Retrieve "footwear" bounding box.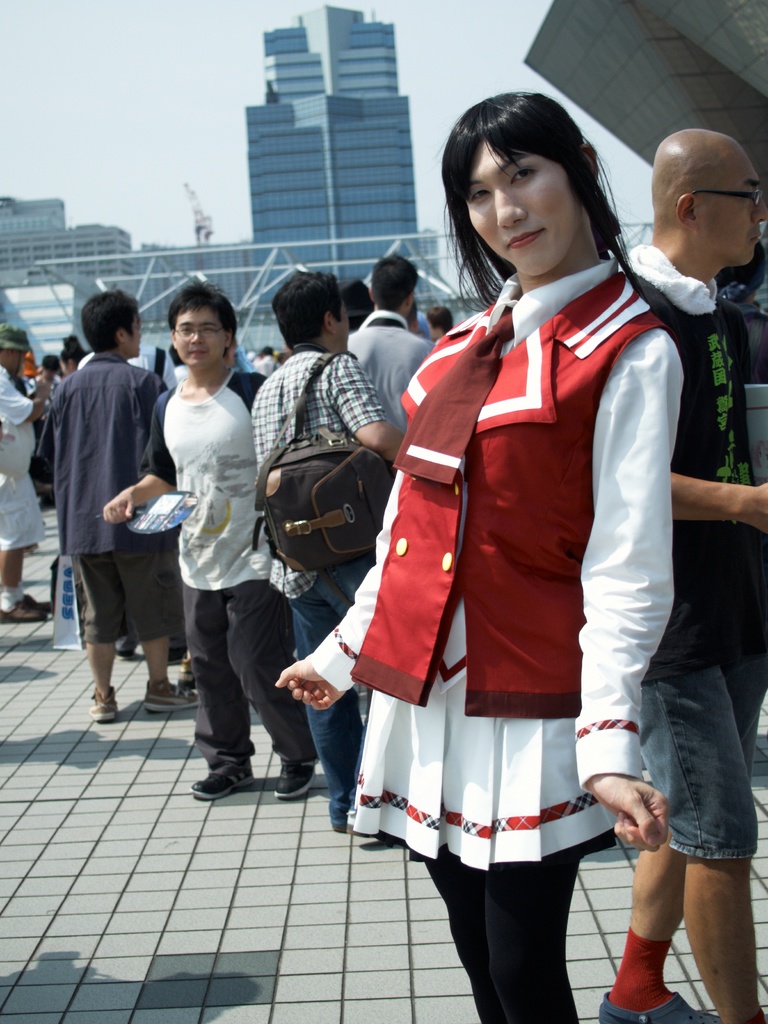
Bounding box: detection(20, 591, 54, 617).
